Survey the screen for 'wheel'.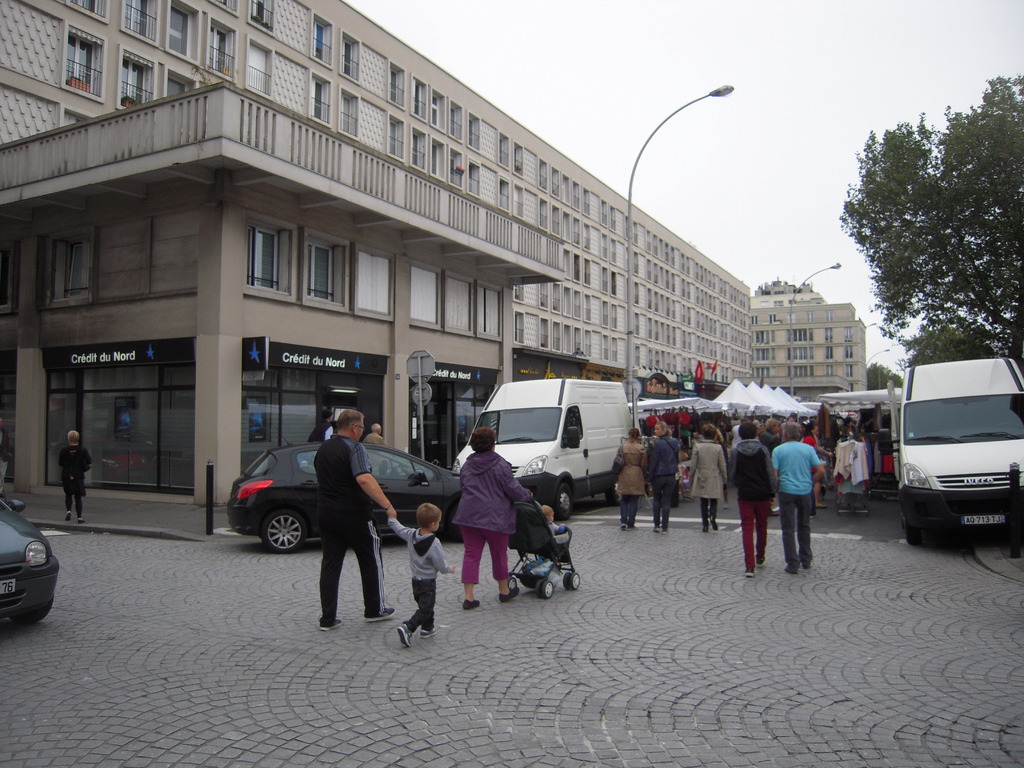
Survey found: {"left": 541, "top": 581, "right": 552, "bottom": 600}.
